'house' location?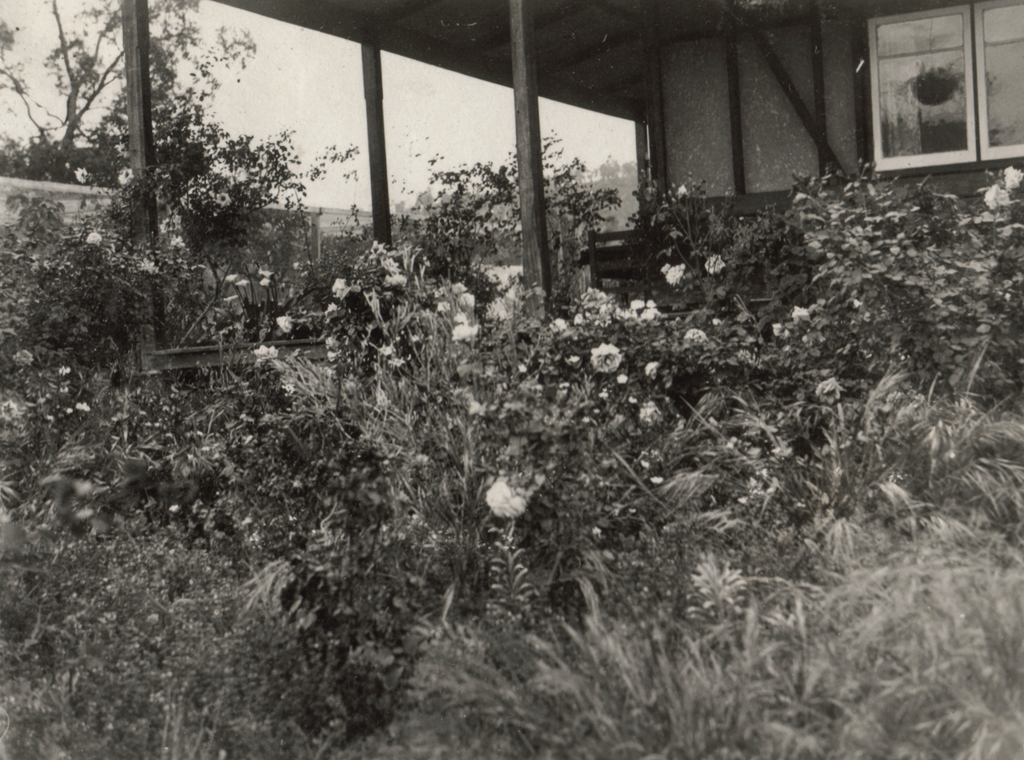
bbox(116, 0, 1023, 375)
